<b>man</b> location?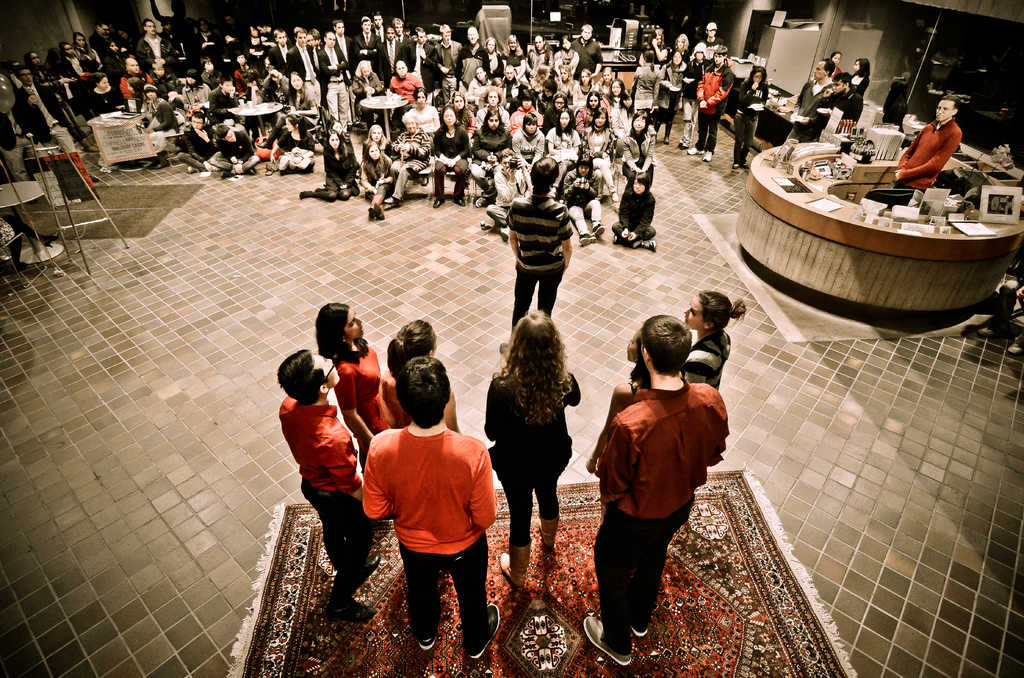
x1=833, y1=71, x2=862, y2=124
